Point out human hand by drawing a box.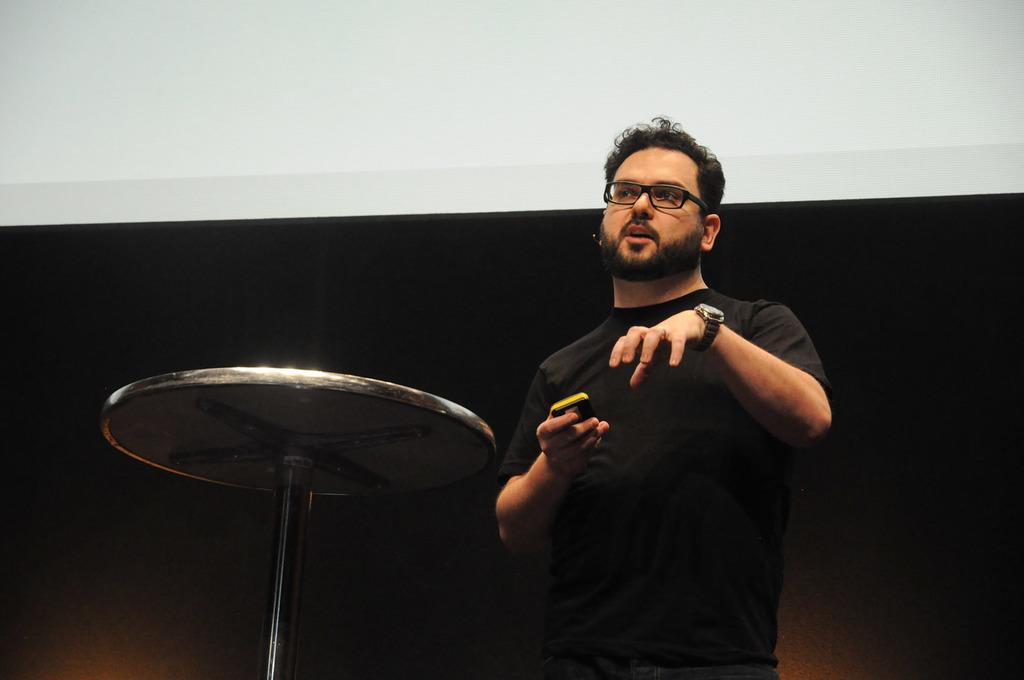
bbox=[609, 308, 706, 391].
